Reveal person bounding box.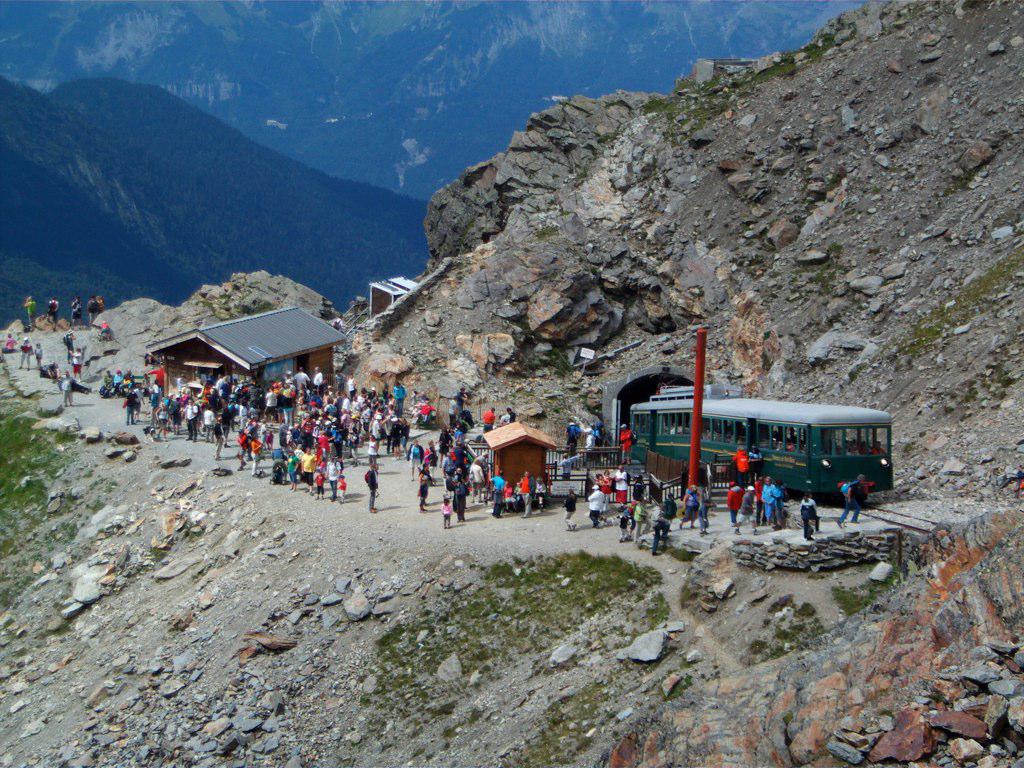
Revealed: region(761, 478, 783, 526).
